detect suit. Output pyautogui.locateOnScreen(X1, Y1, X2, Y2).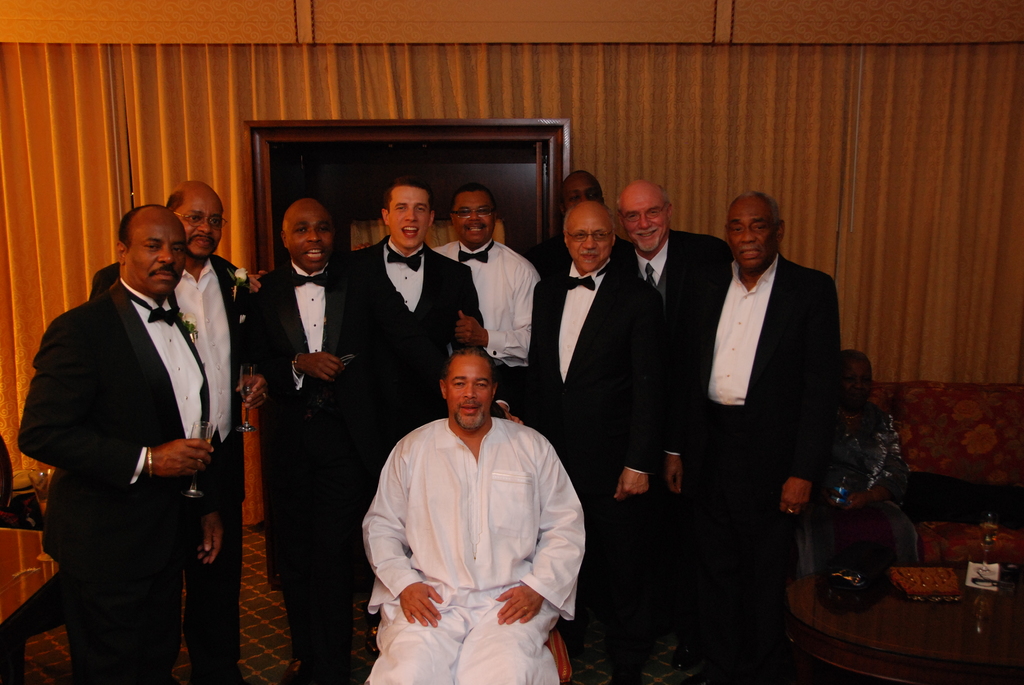
pyautogui.locateOnScreen(610, 231, 728, 319).
